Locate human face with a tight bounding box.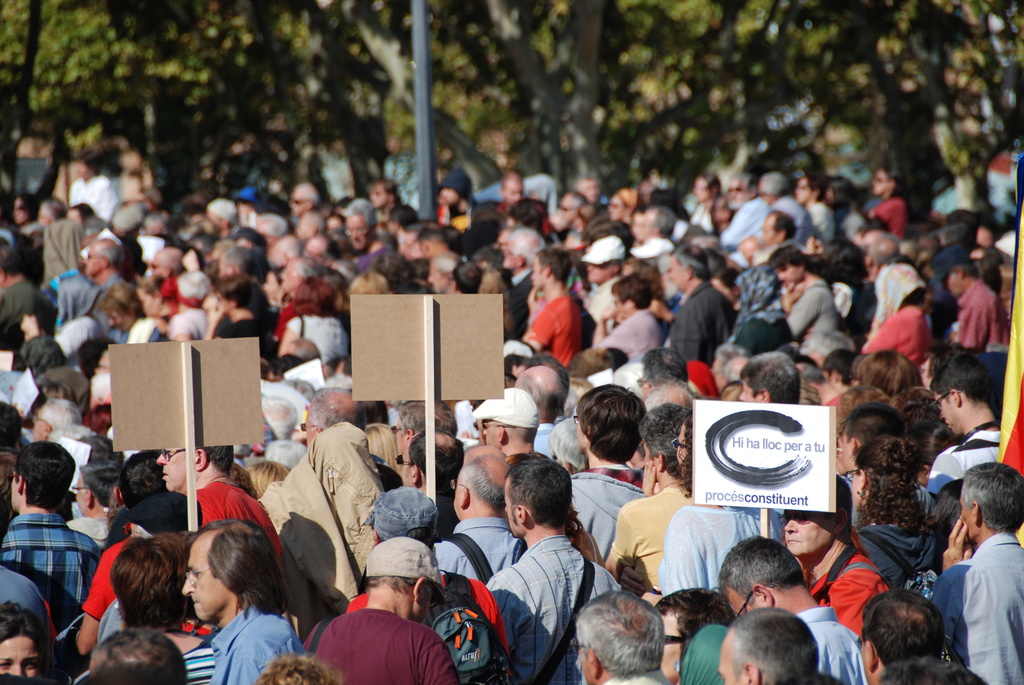
l=870, t=170, r=890, b=196.
